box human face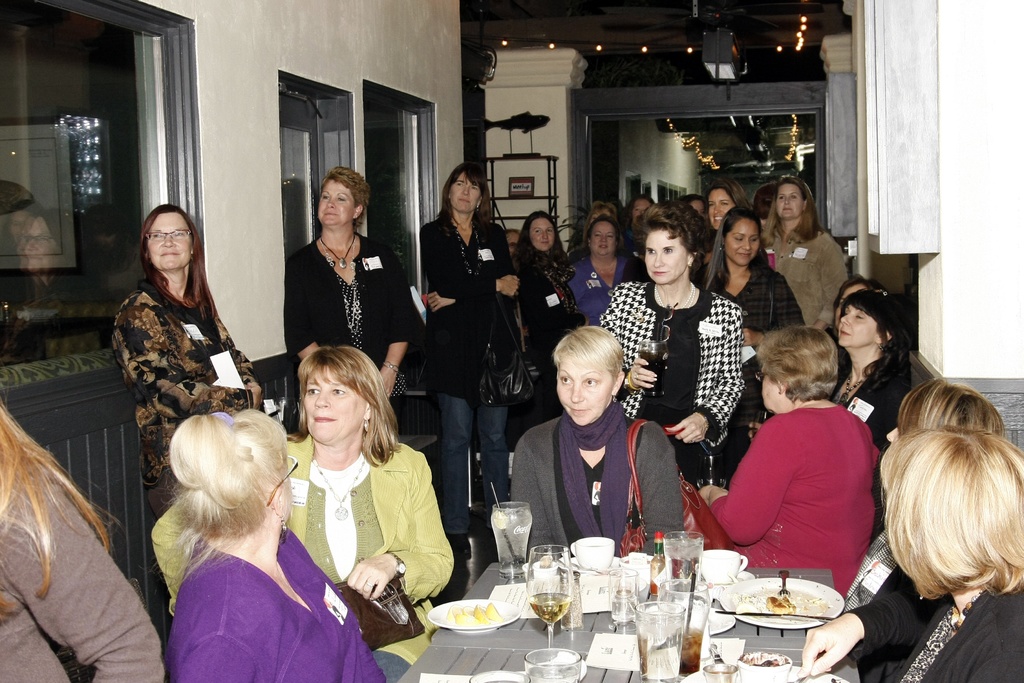
<box>147,213,194,270</box>
